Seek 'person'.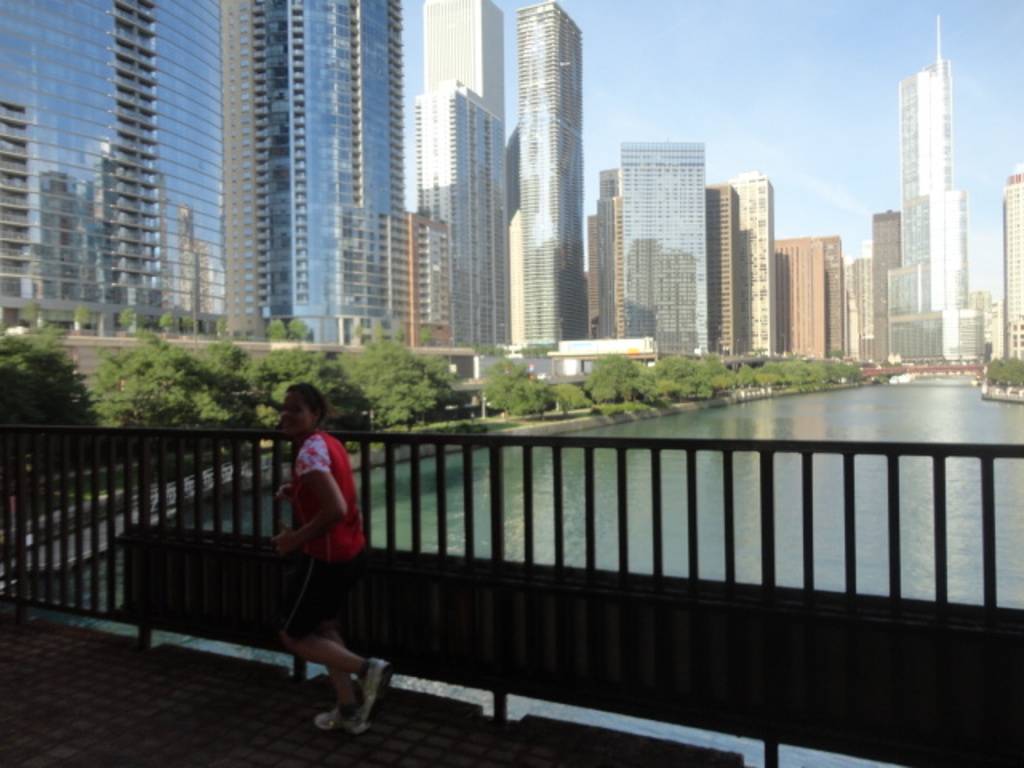
{"x1": 267, "y1": 379, "x2": 390, "y2": 750}.
